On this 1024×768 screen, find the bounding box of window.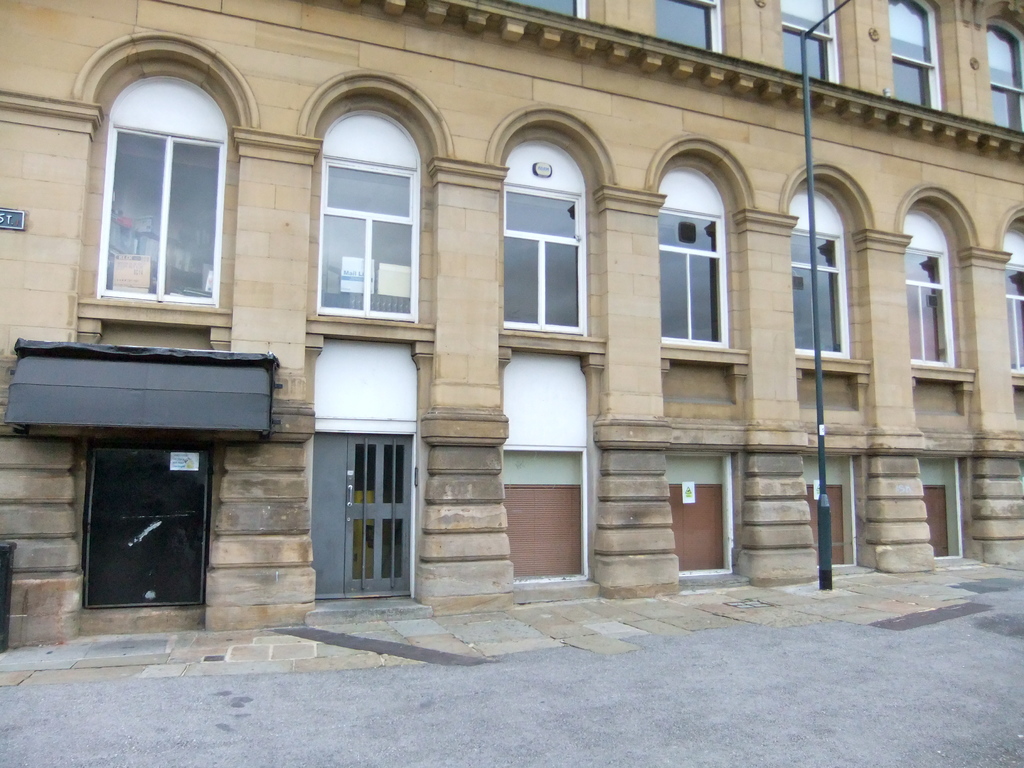
Bounding box: [x1=977, y1=13, x2=1020, y2=135].
